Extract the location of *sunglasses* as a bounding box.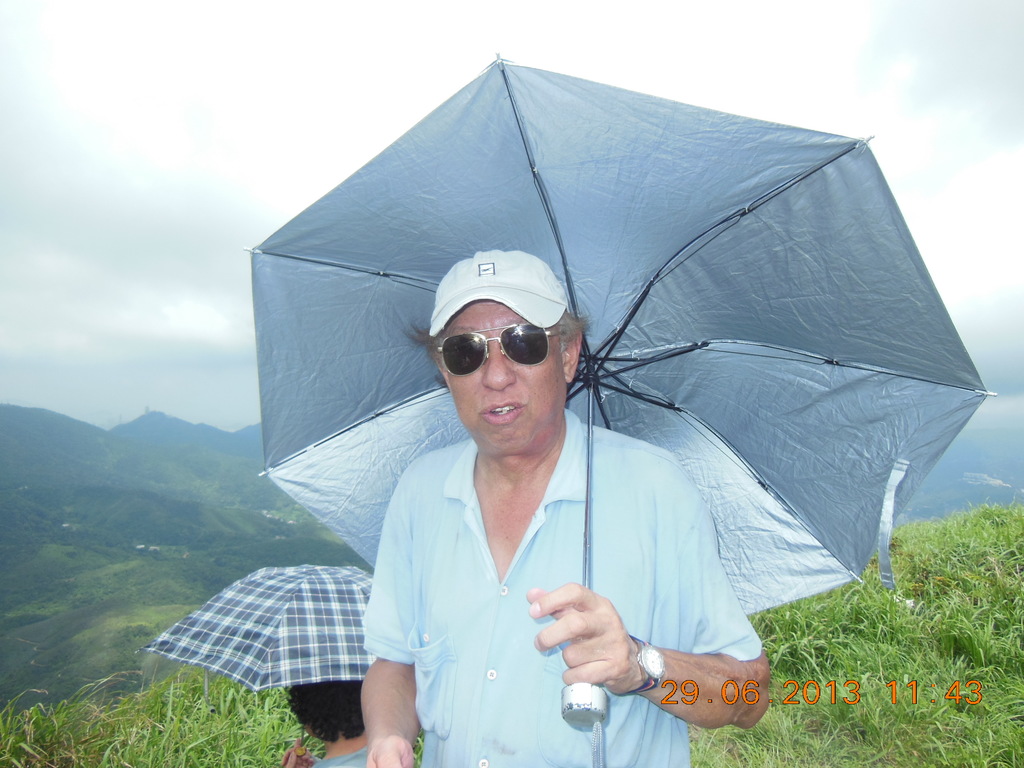
439:321:561:376.
